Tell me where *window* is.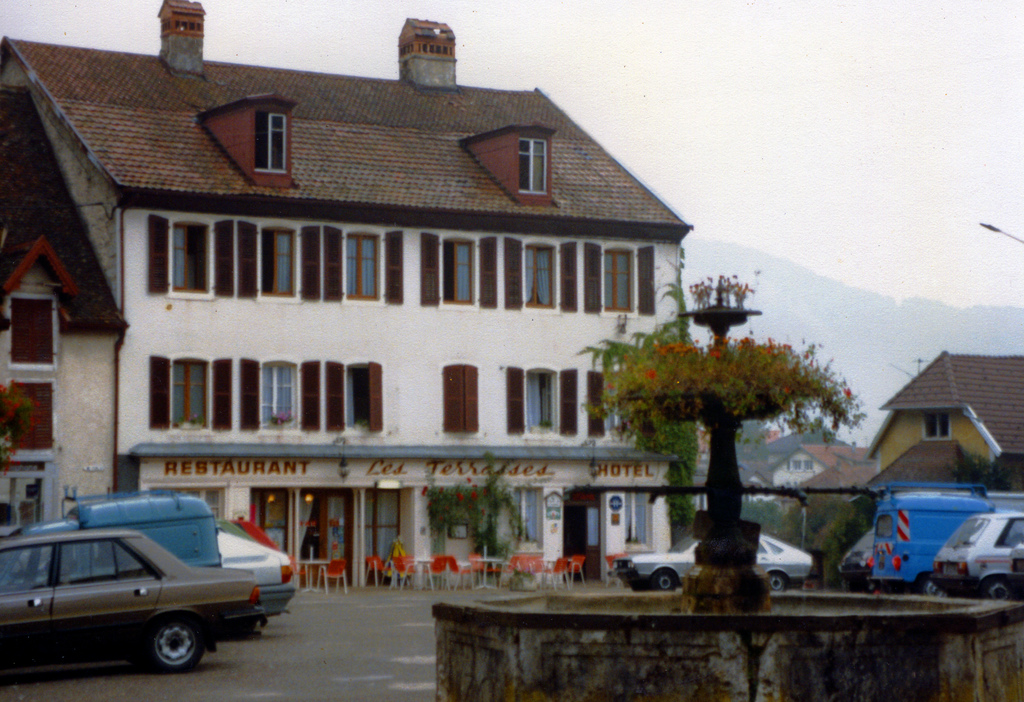
*window* is at [577, 242, 662, 322].
